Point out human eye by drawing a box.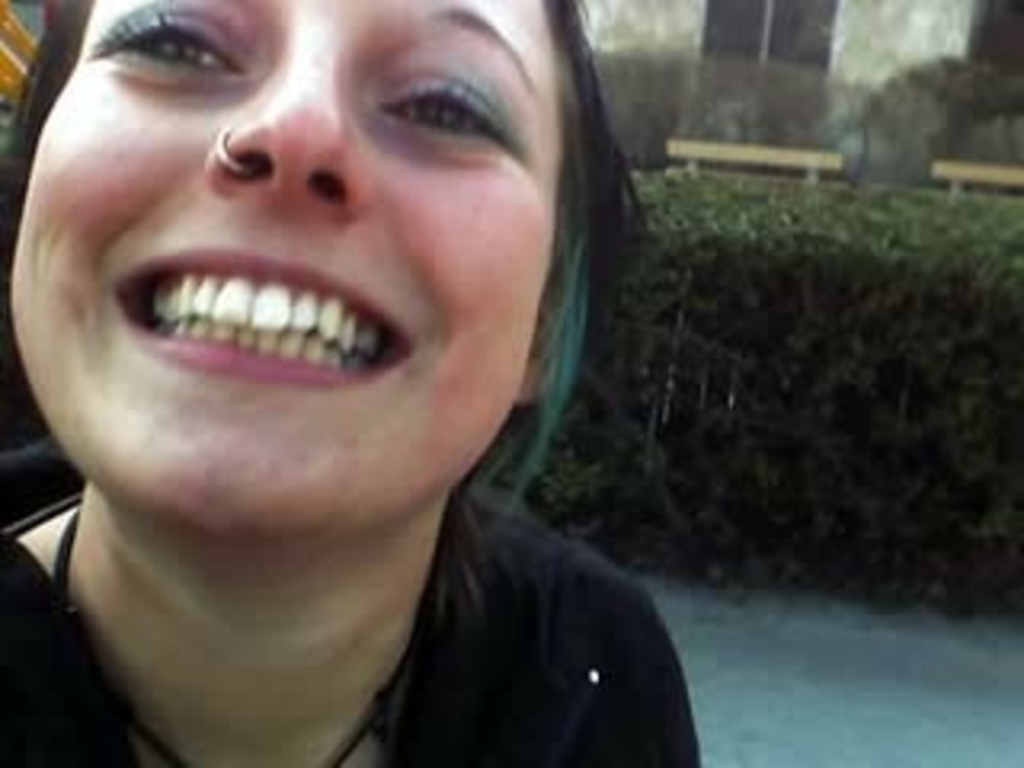
<region>362, 70, 515, 144</region>.
